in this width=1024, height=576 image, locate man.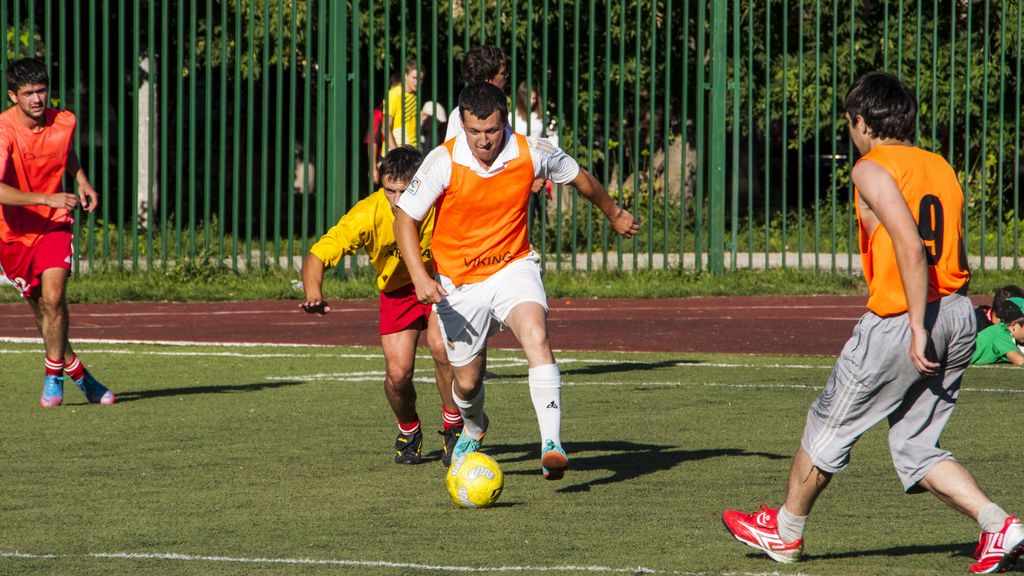
Bounding box: crop(2, 54, 95, 402).
